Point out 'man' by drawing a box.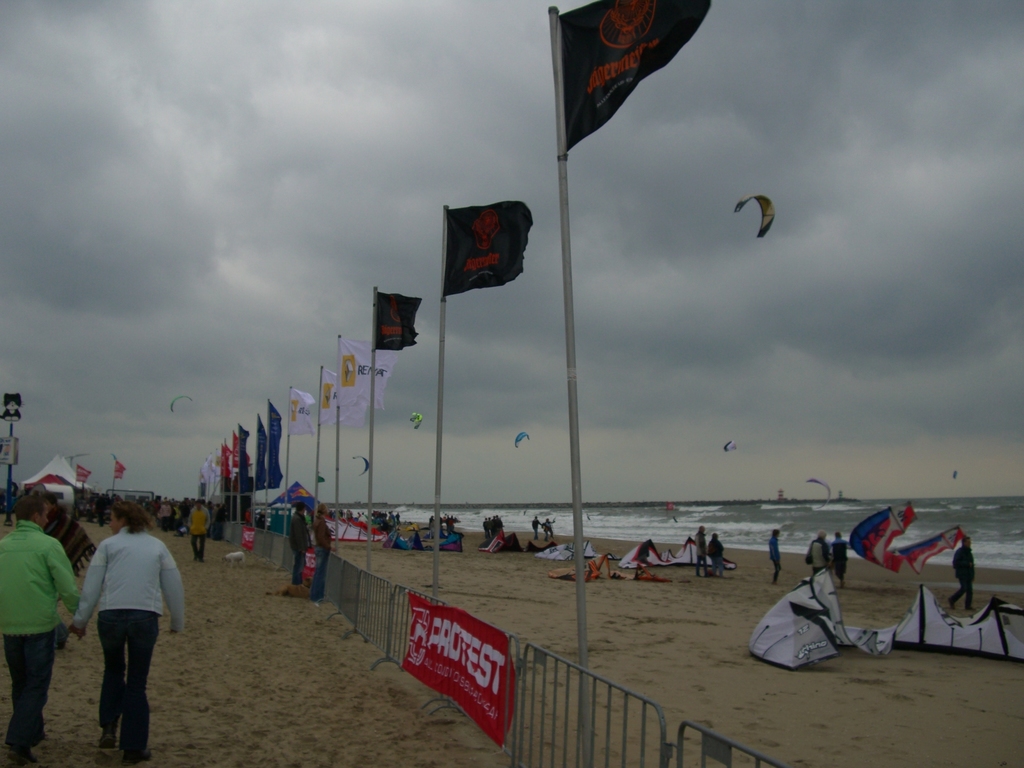
[x1=0, y1=493, x2=82, y2=767].
